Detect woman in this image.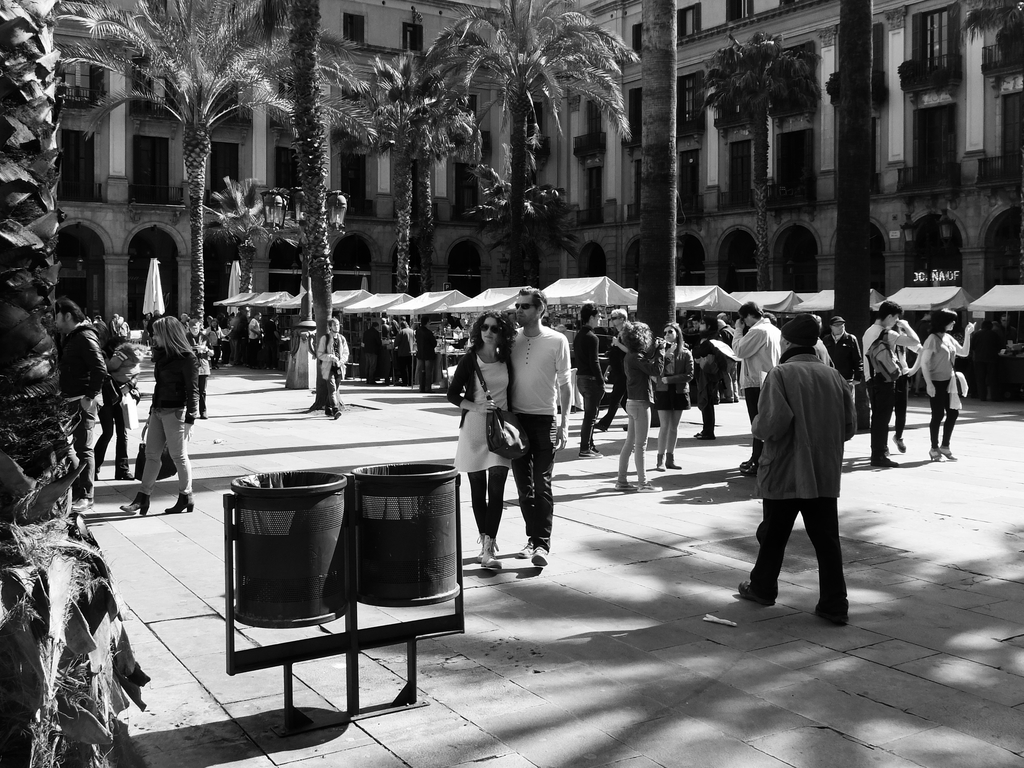
Detection: locate(113, 291, 198, 520).
